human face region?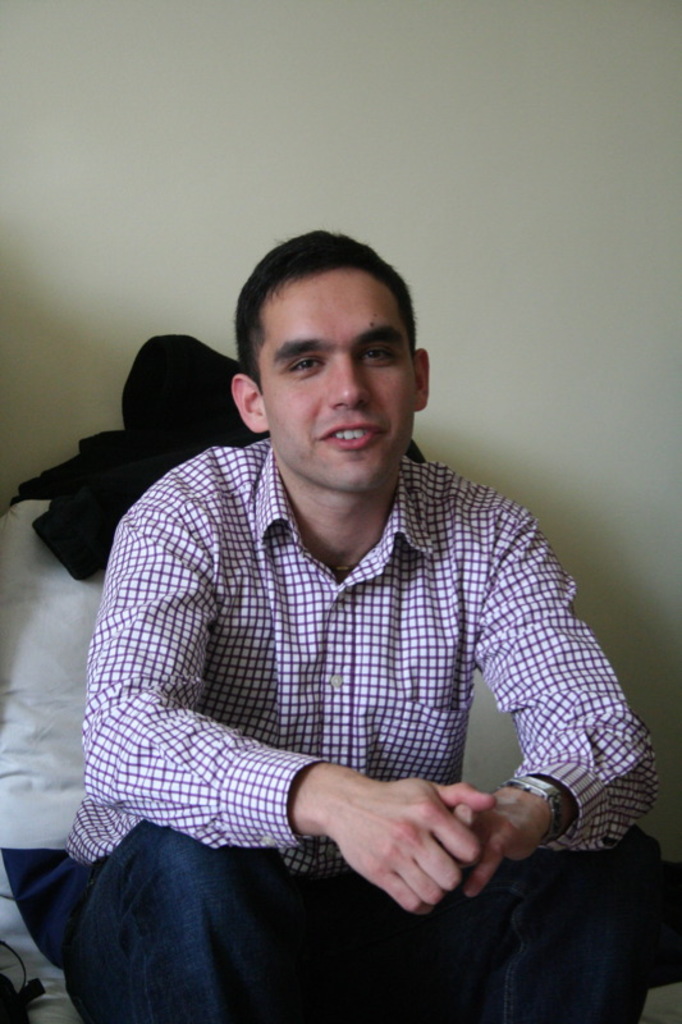
{"left": 270, "top": 260, "right": 412, "bottom": 490}
